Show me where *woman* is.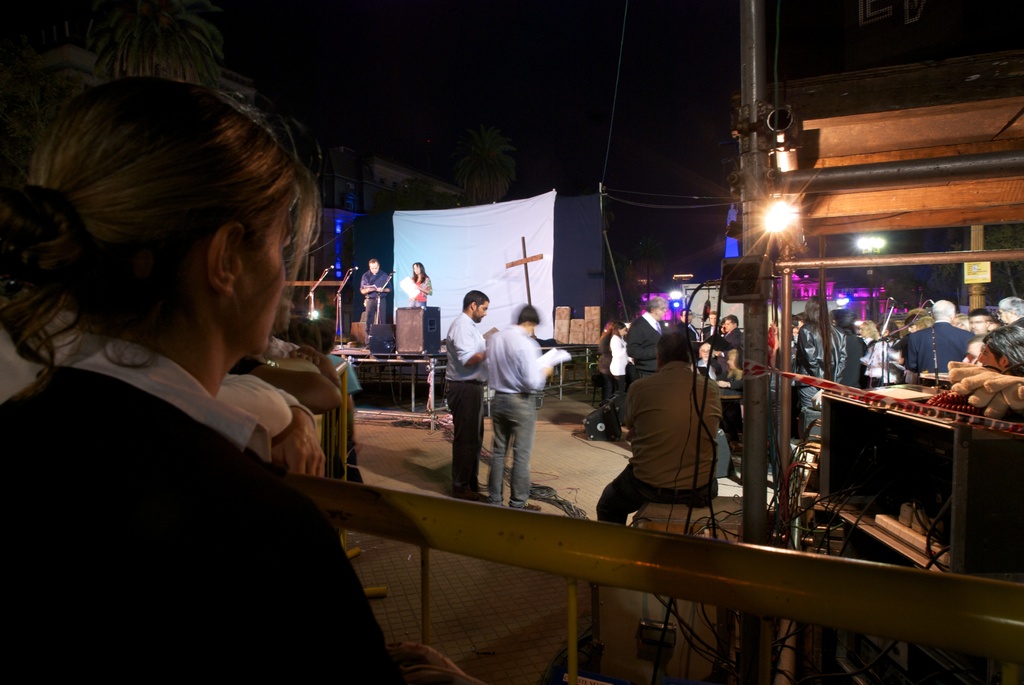
*woman* is at bbox=[604, 318, 630, 391].
